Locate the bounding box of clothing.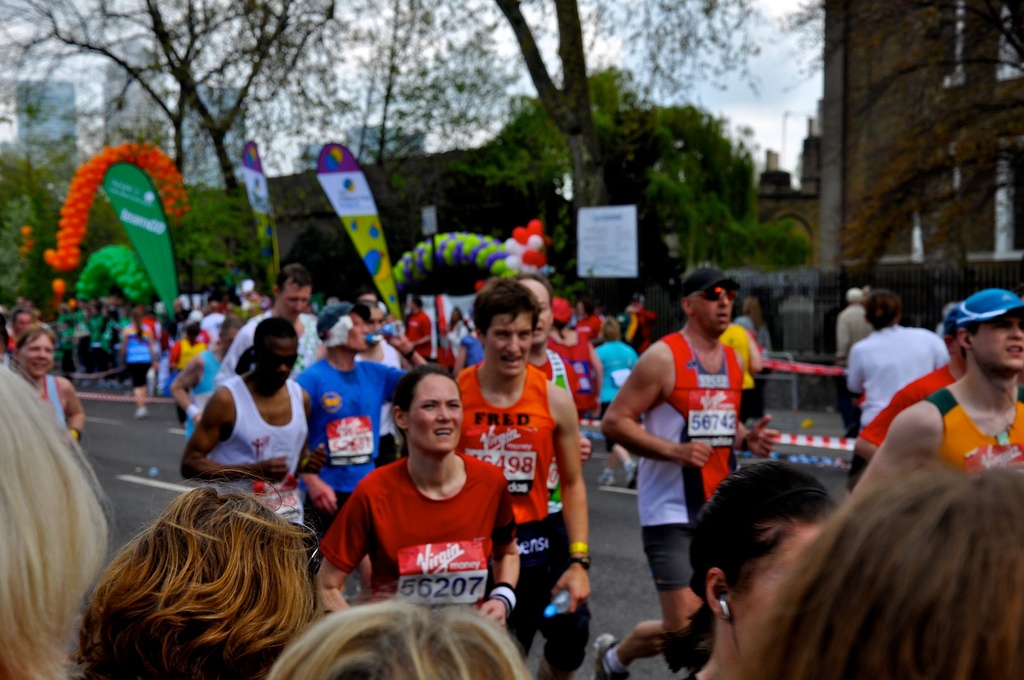
Bounding box: BBox(44, 370, 70, 424).
